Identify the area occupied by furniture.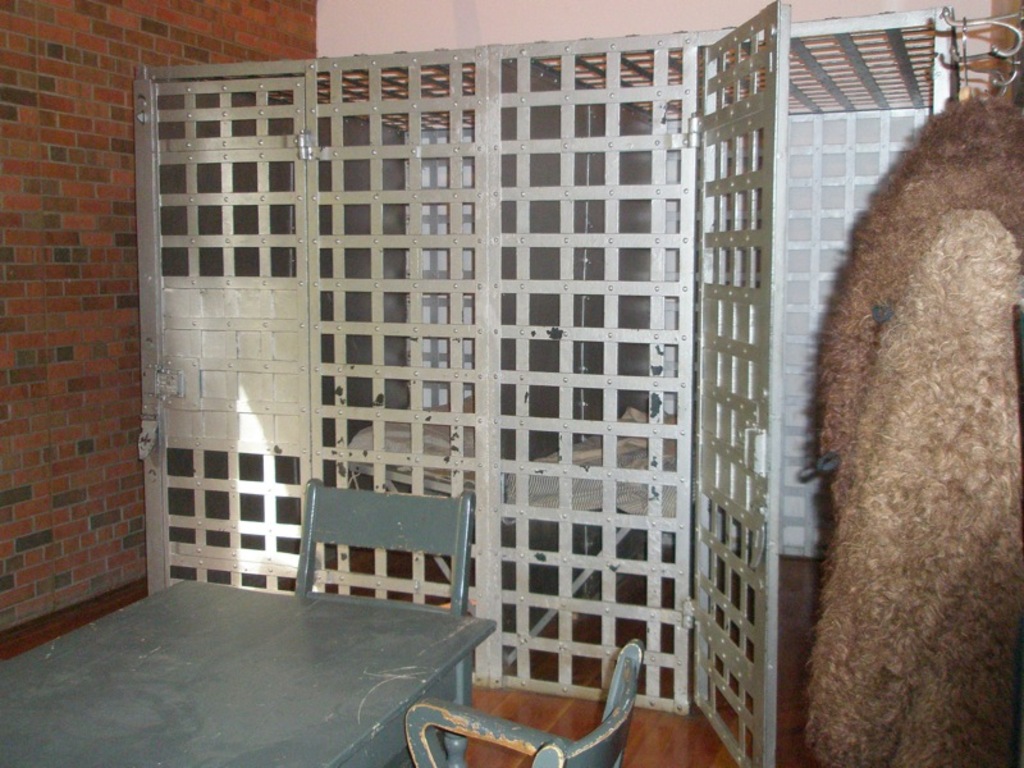
Area: (x1=0, y1=580, x2=498, y2=767).
